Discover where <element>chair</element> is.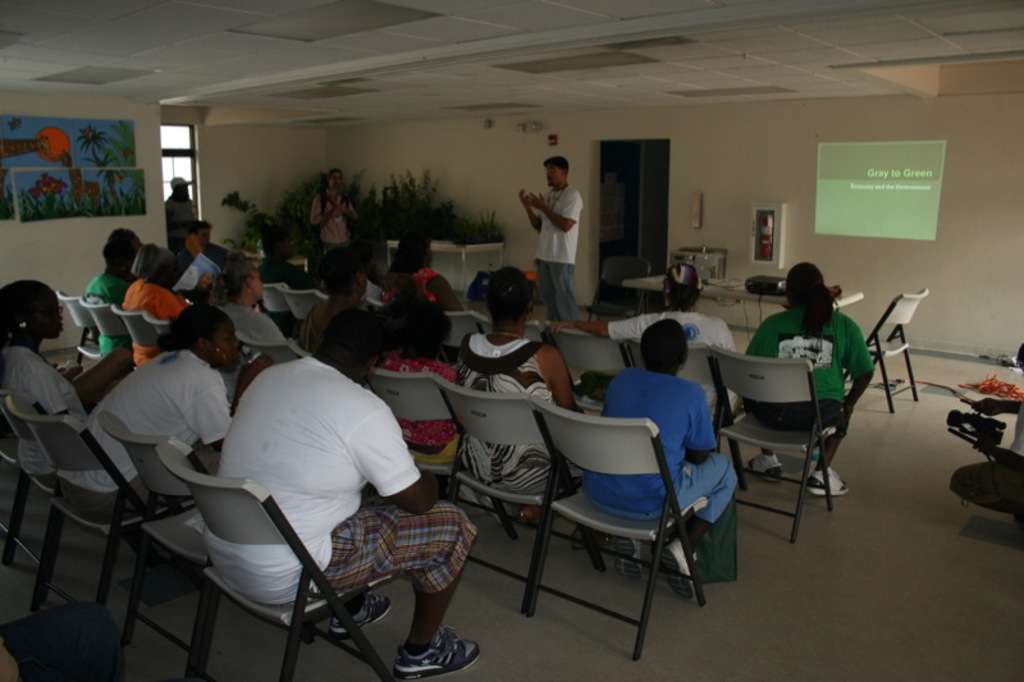
Discovered at pyautogui.locateOnScreen(93, 411, 312, 681).
